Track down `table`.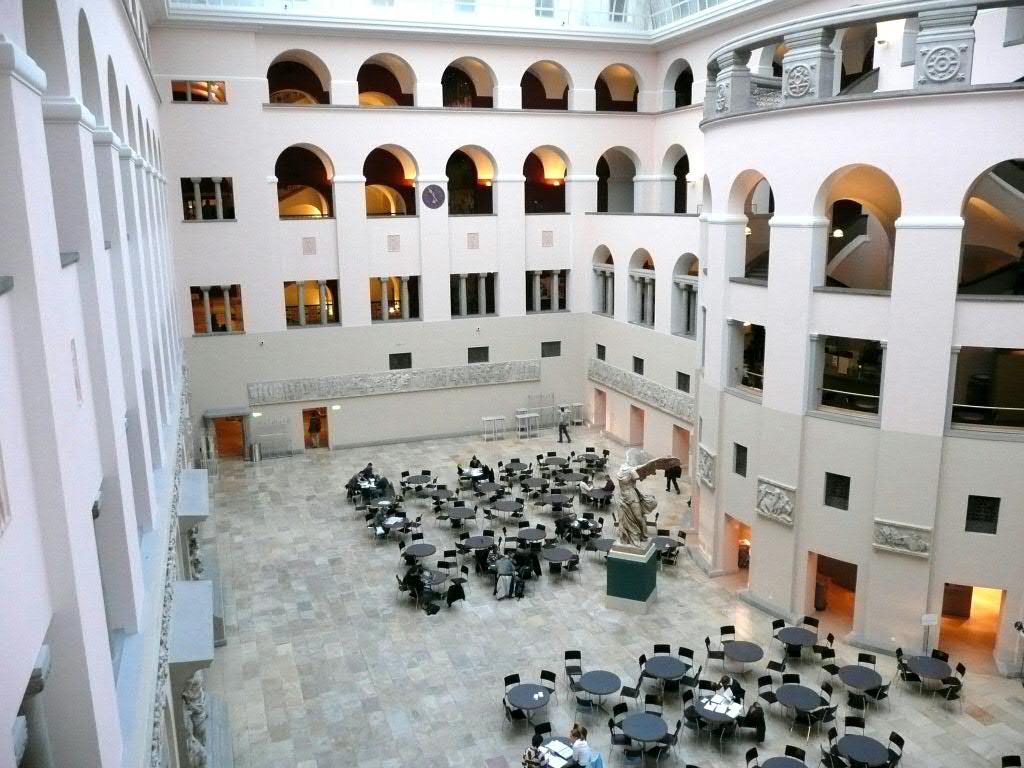
Tracked to Rect(463, 535, 494, 547).
